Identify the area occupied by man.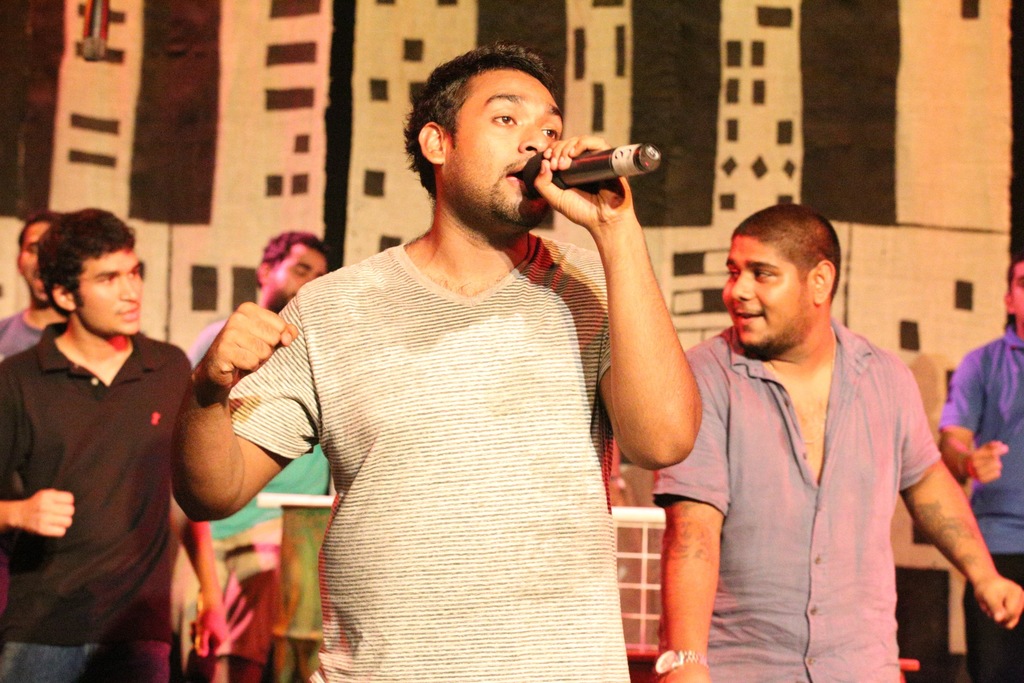
Area: (173, 233, 339, 682).
